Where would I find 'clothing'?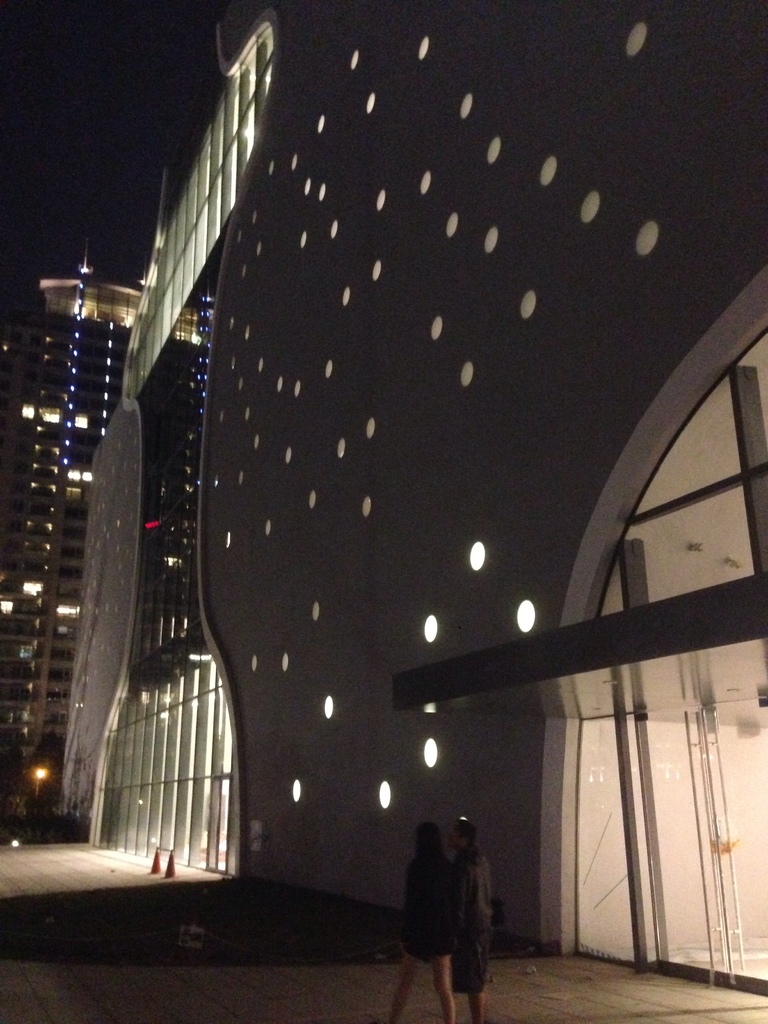
At l=392, t=849, r=456, b=960.
